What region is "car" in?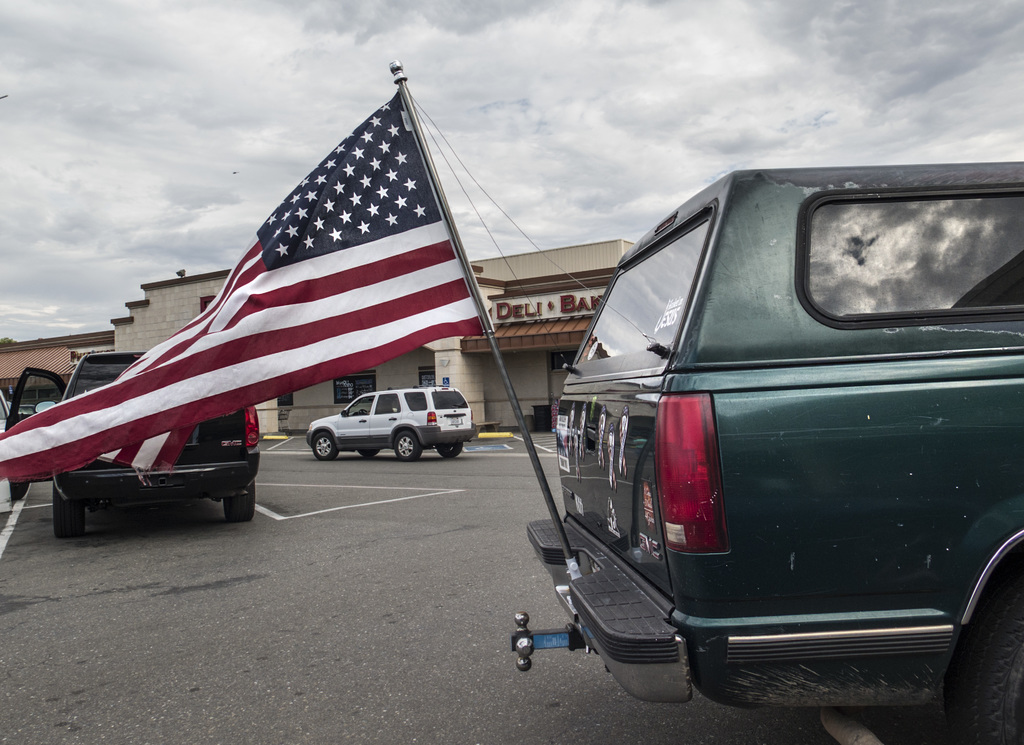
box=[511, 163, 1023, 742].
